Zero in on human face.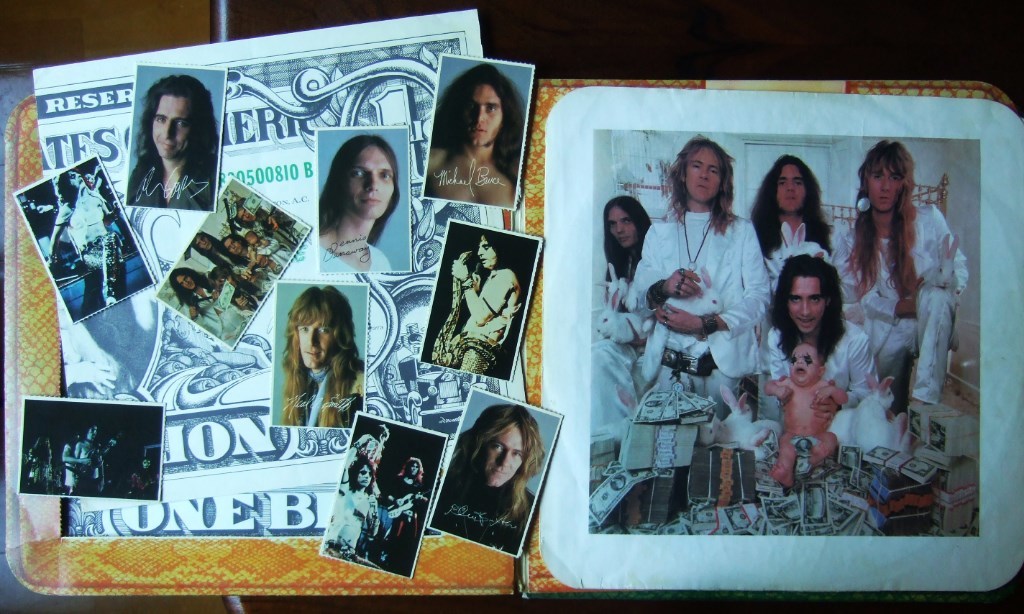
Zeroed in: pyautogui.locateOnScreen(481, 425, 528, 493).
